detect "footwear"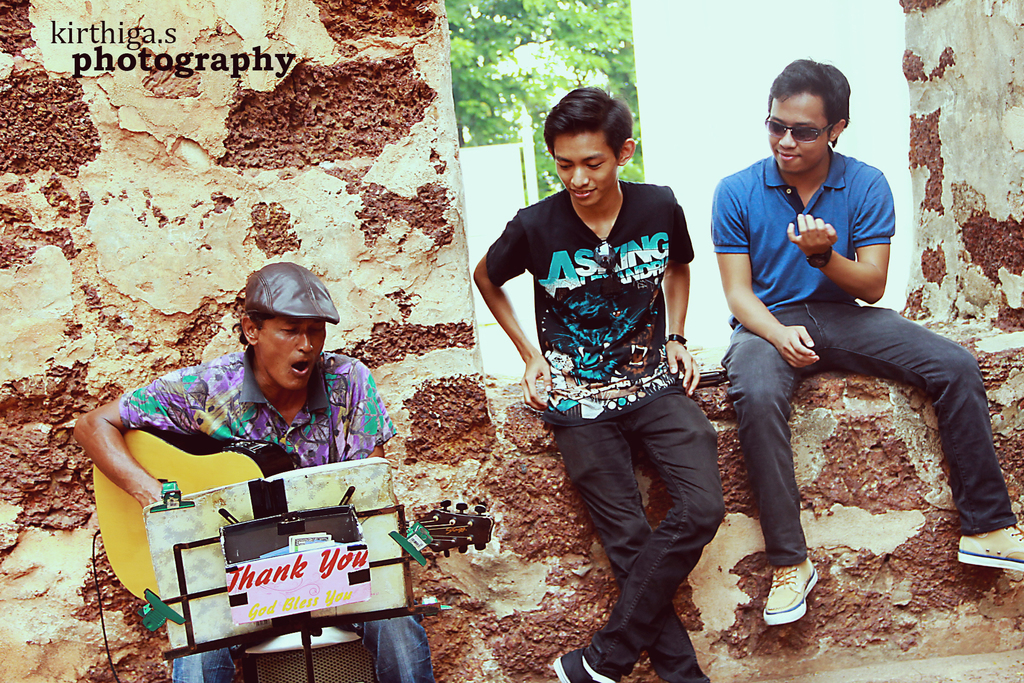
[left=956, top=521, right=1023, bottom=570]
